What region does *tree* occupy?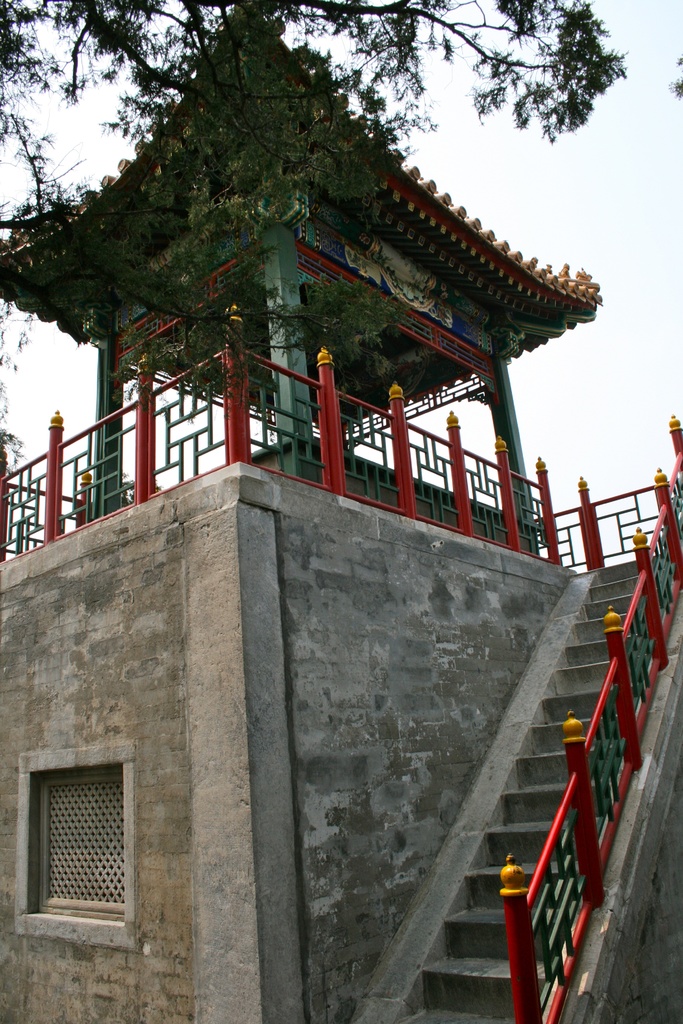
(666,52,682,106).
